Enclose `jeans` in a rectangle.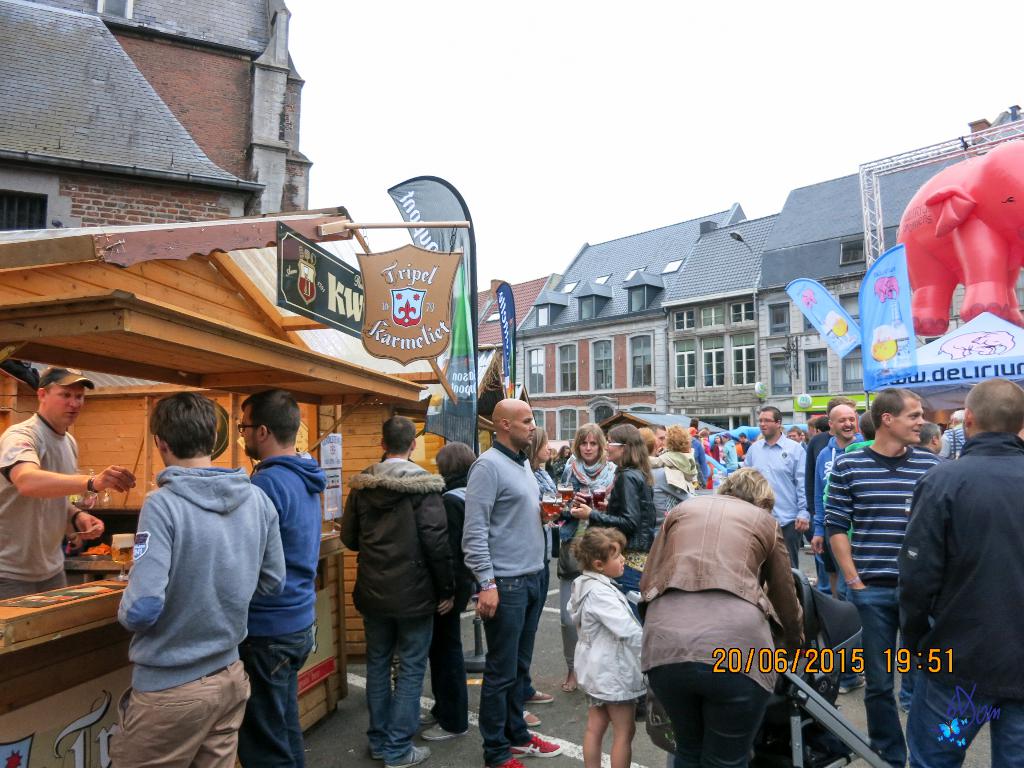
902/668/1023/767.
